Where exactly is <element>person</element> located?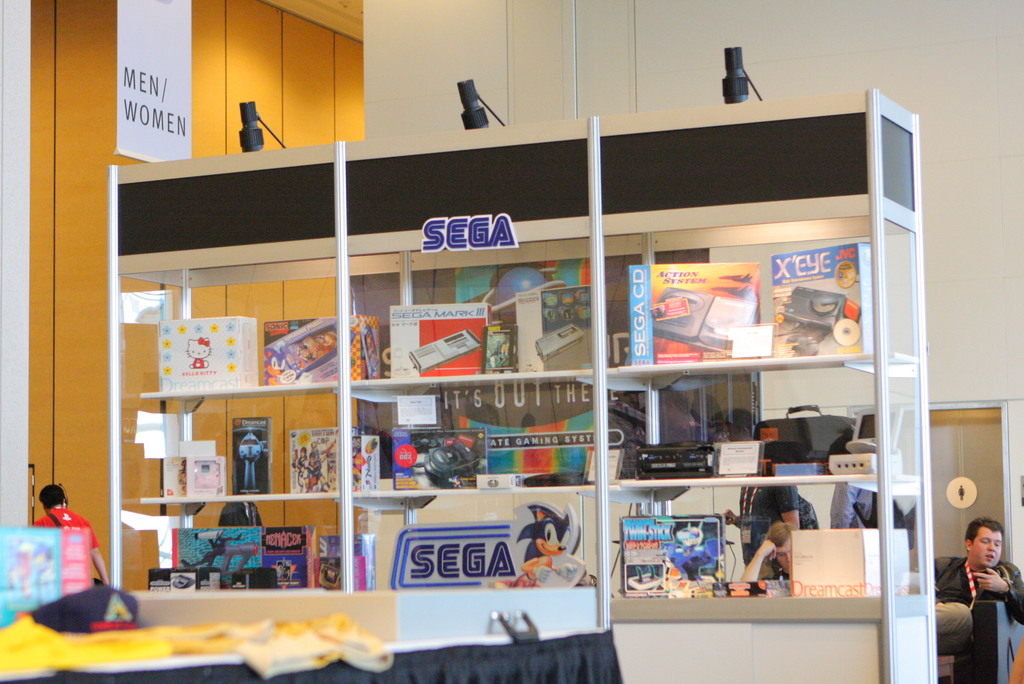
Its bounding box is [824,476,904,528].
